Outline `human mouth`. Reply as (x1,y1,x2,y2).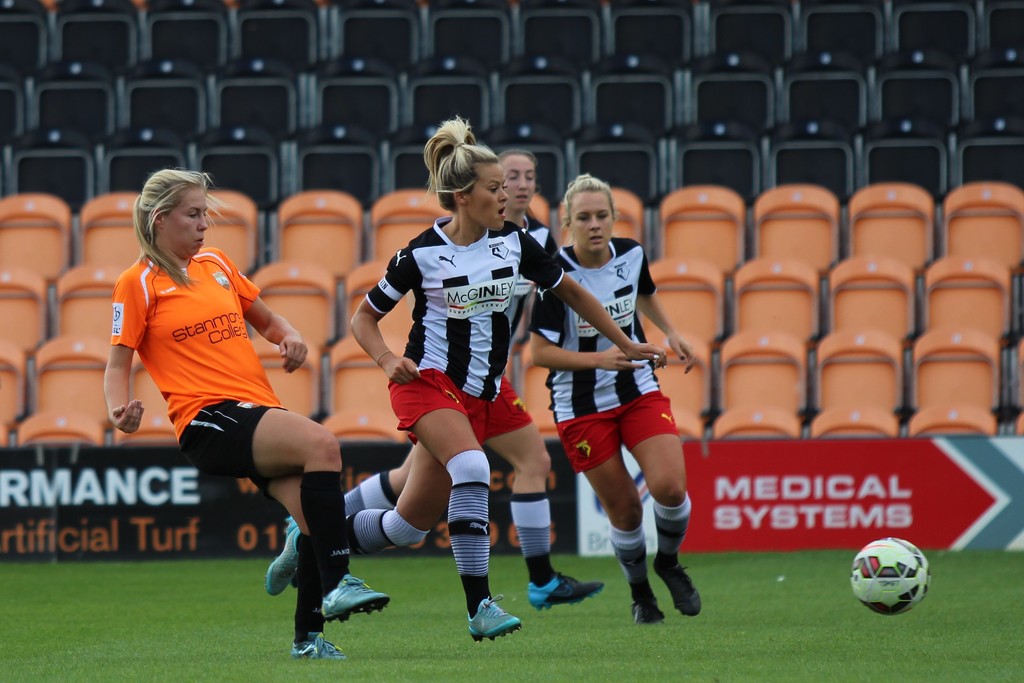
(500,206,507,219).
